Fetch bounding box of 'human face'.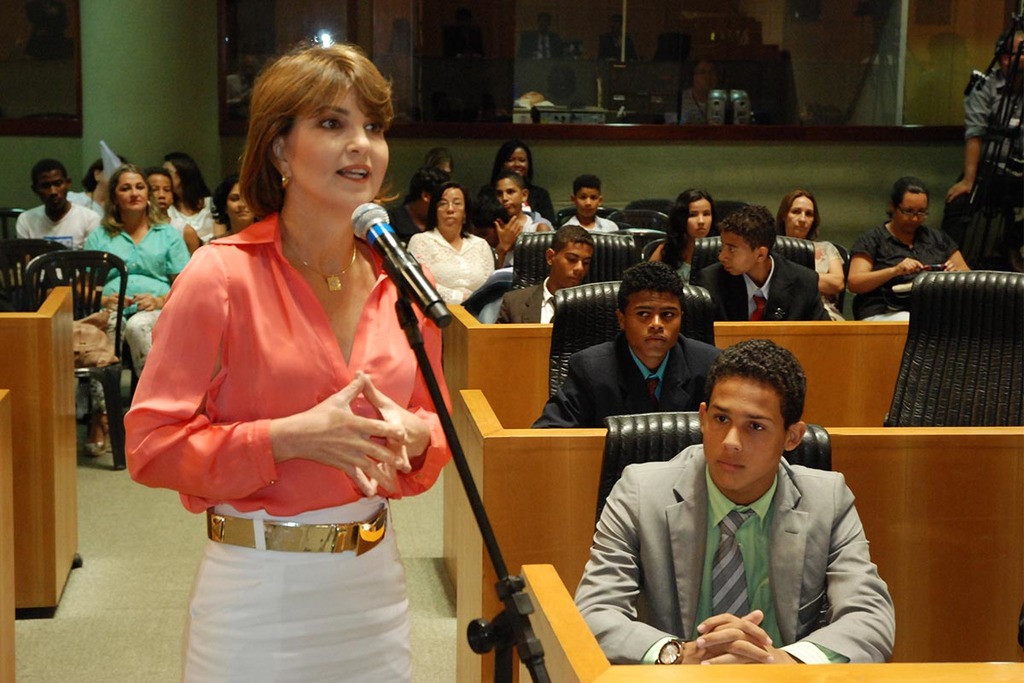
Bbox: box=[695, 63, 720, 93].
